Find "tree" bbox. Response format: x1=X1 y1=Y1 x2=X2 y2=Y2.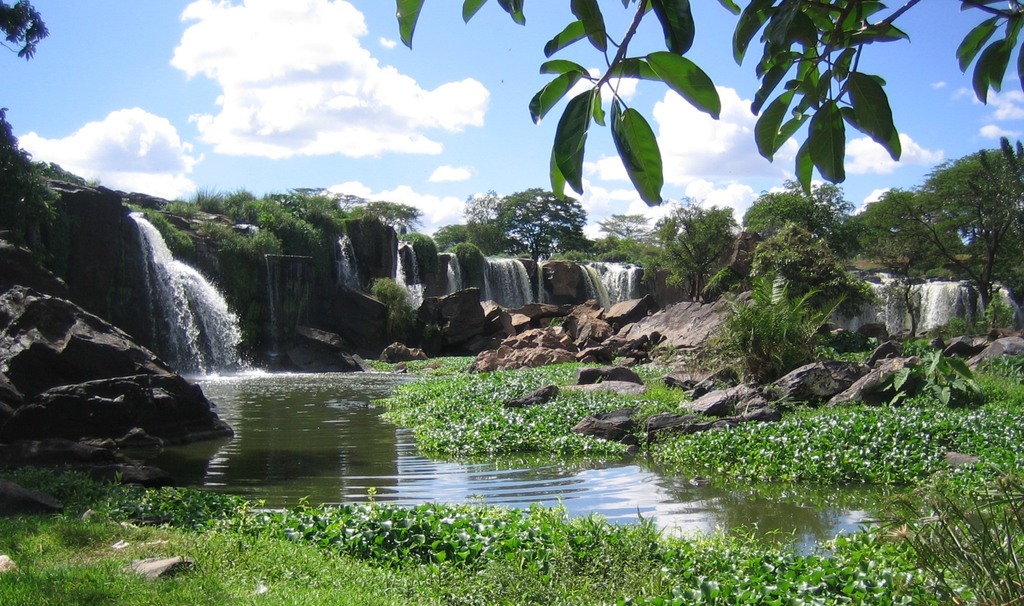
x1=288 y1=182 x2=362 y2=220.
